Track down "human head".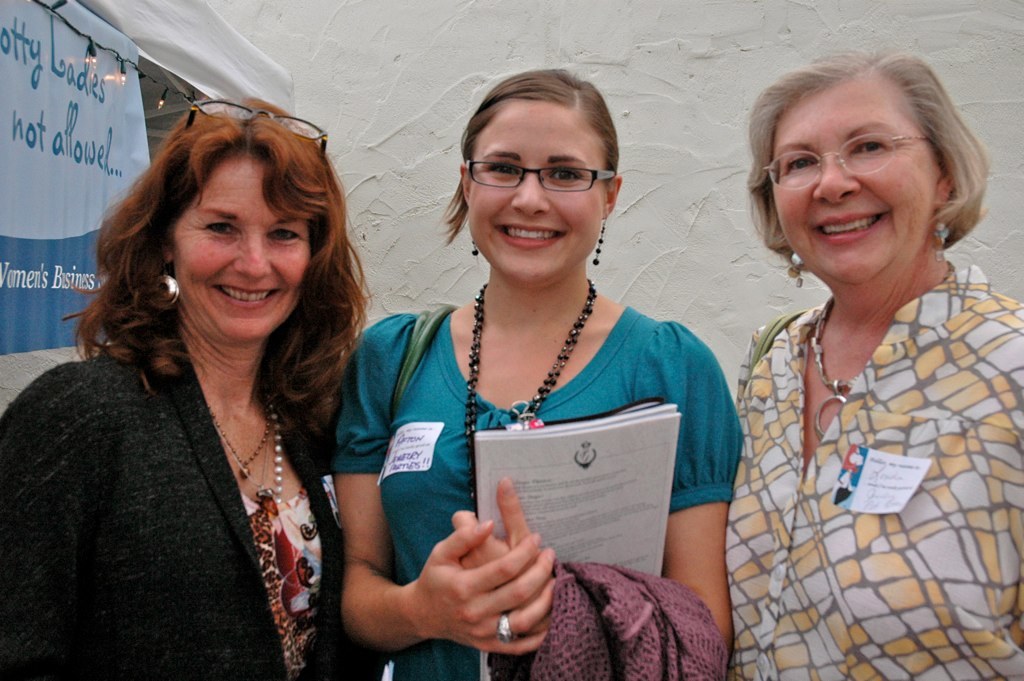
Tracked to [x1=143, y1=95, x2=345, y2=347].
